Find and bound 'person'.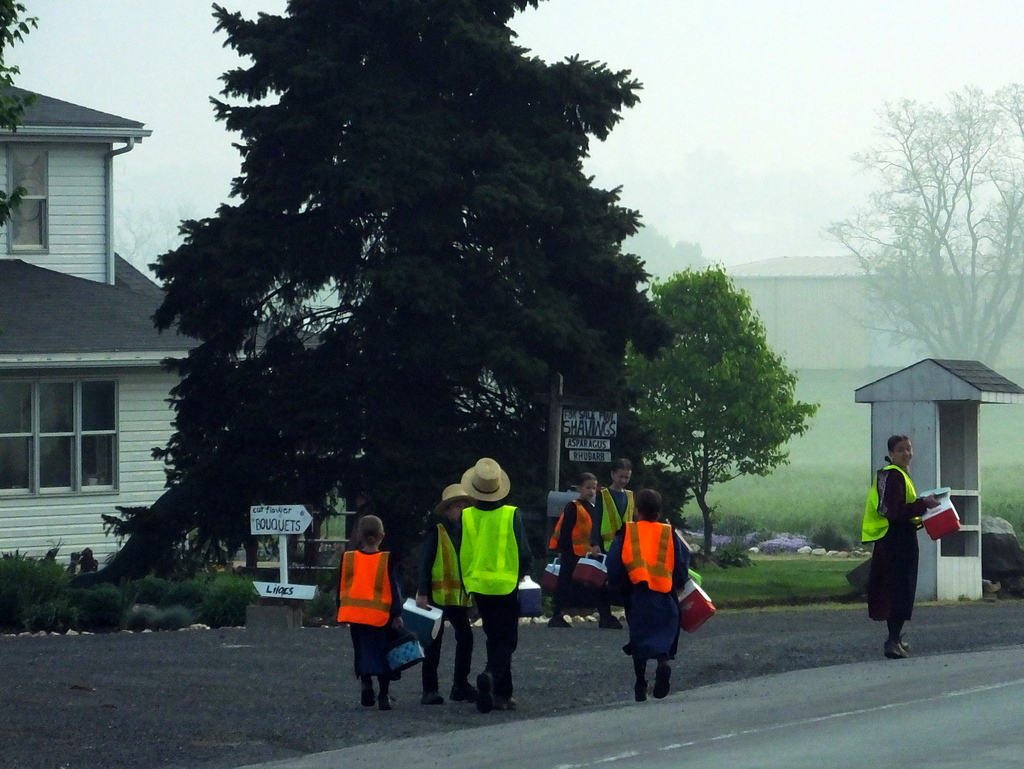
Bound: [x1=610, y1=478, x2=692, y2=704].
